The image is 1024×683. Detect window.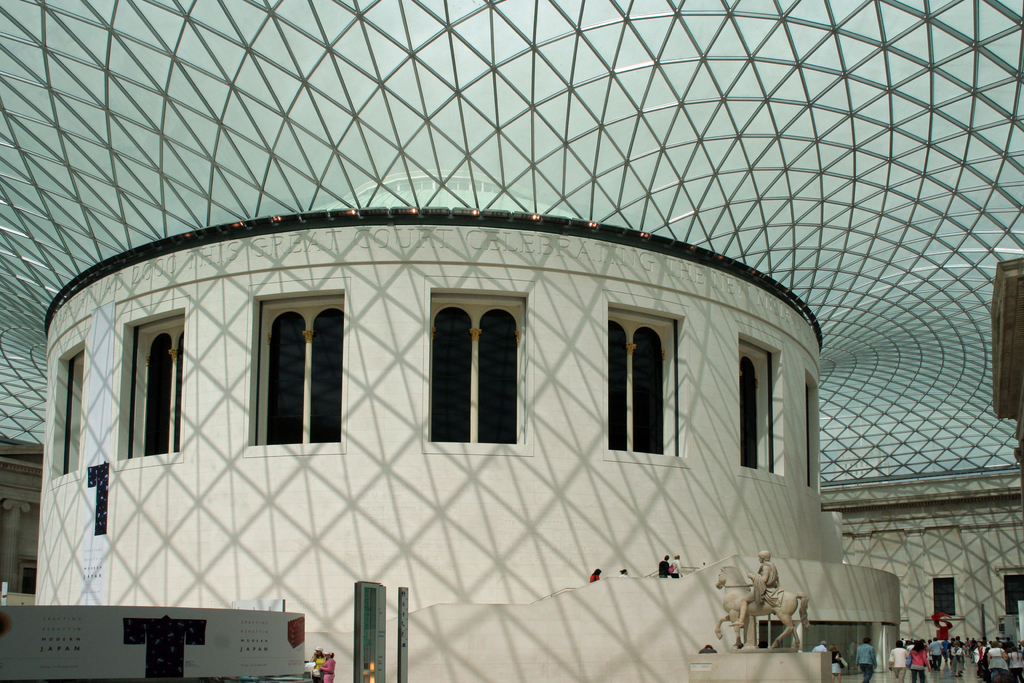
Detection: detection(804, 383, 815, 486).
